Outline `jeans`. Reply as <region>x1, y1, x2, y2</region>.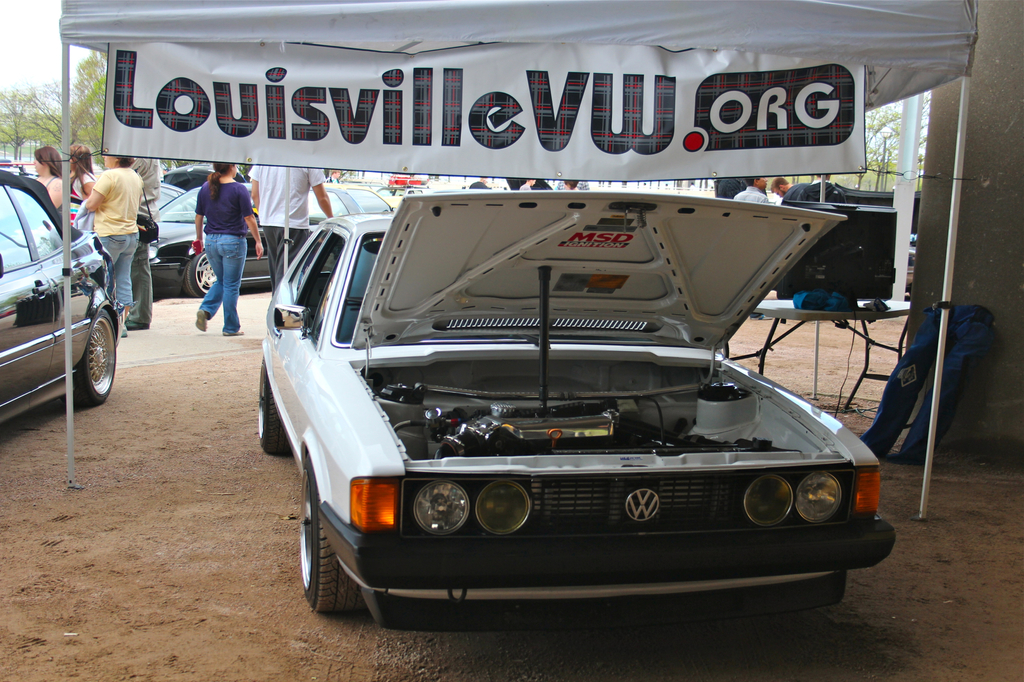
<region>95, 234, 140, 313</region>.
